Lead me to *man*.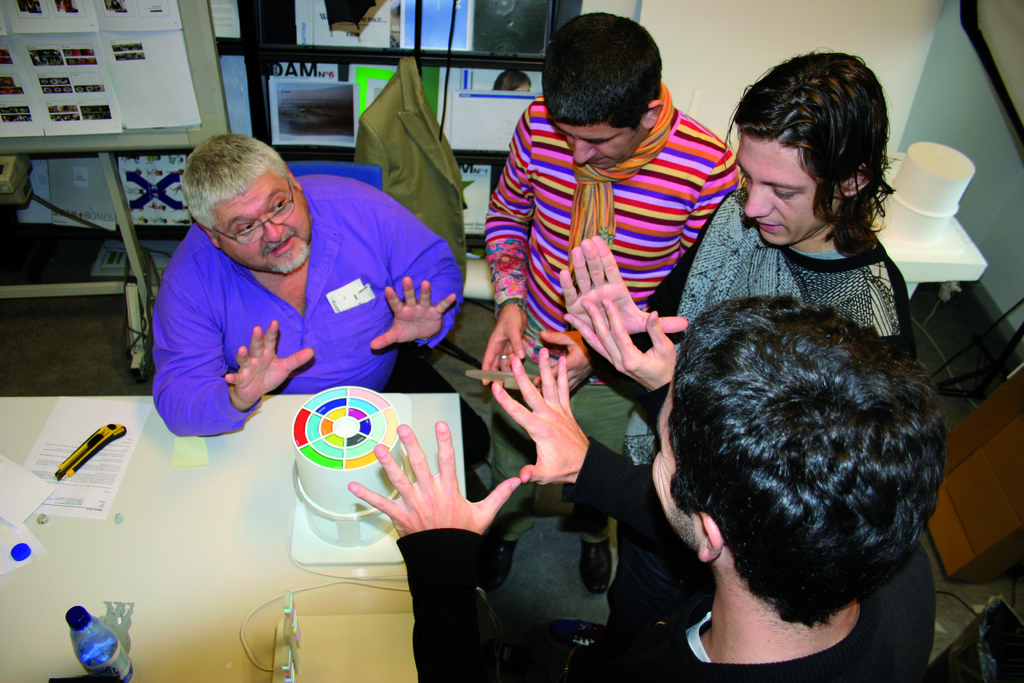
Lead to l=149, t=131, r=468, b=440.
